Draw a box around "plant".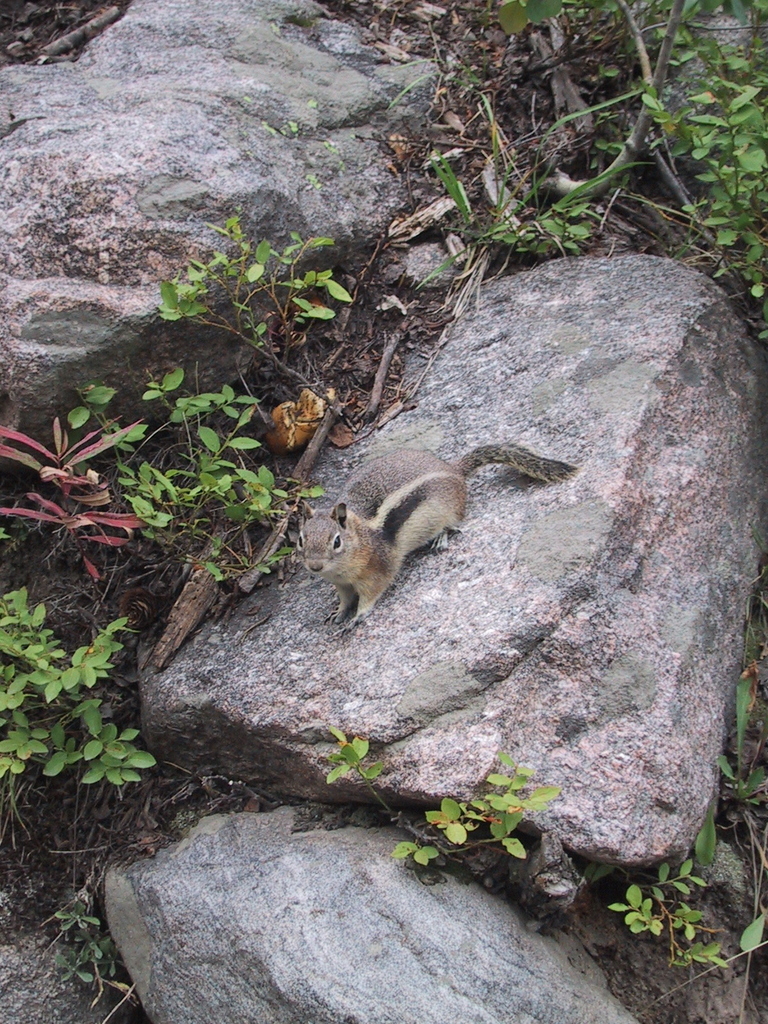
720,673,767,806.
